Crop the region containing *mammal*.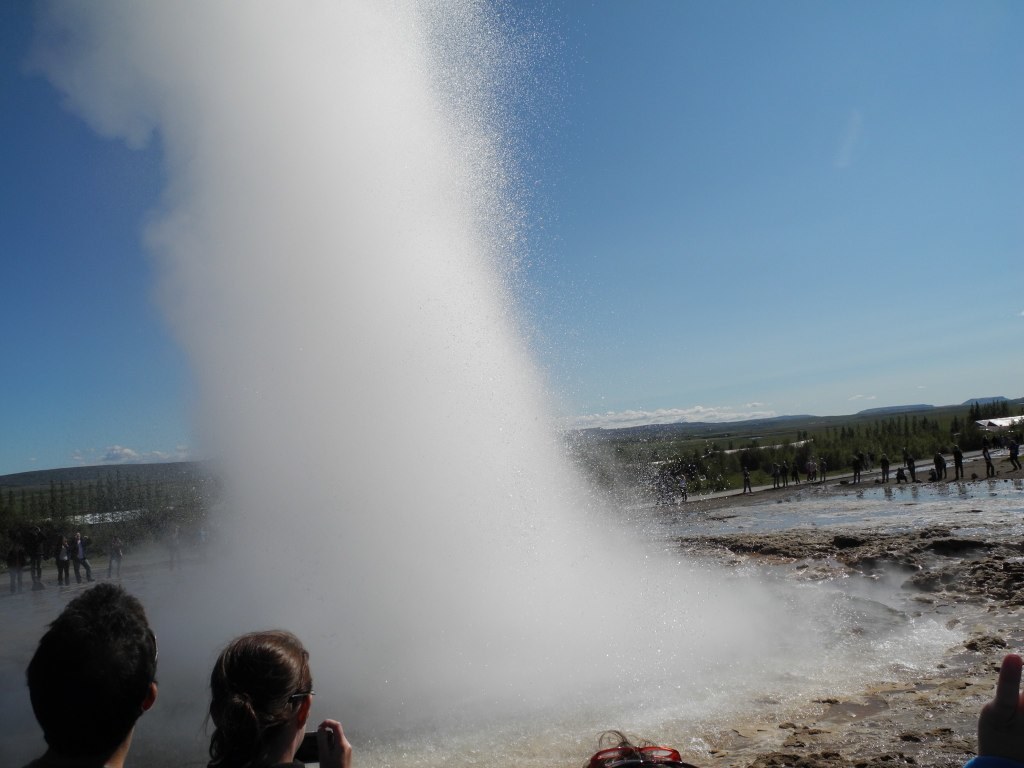
Crop region: x1=904, y1=452, x2=916, y2=483.
